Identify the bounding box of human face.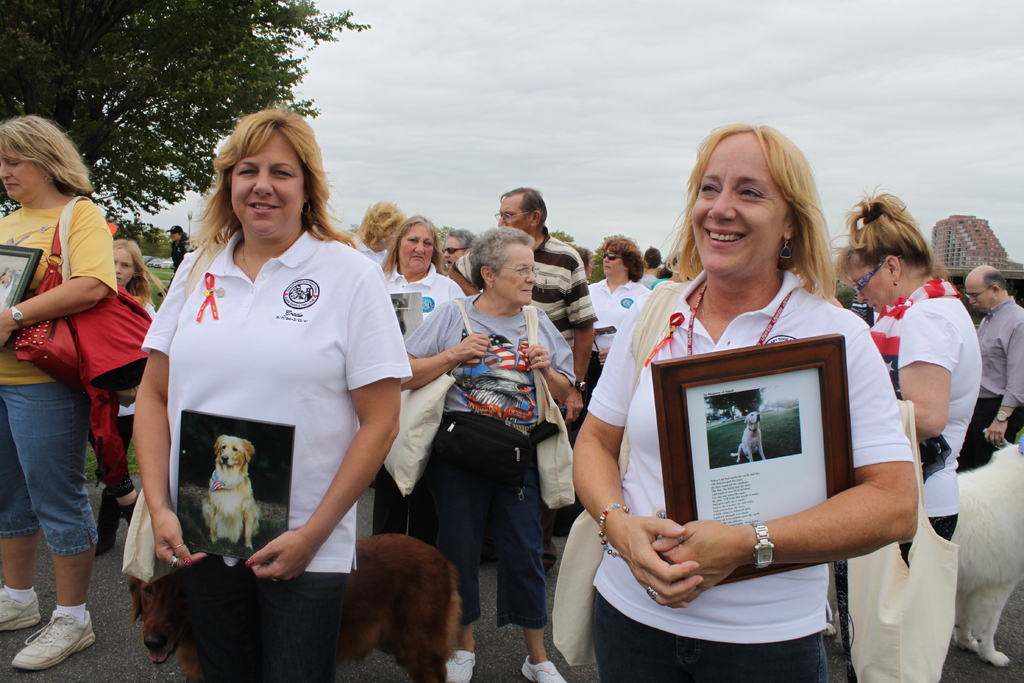
<bbox>585, 256, 596, 276</bbox>.
